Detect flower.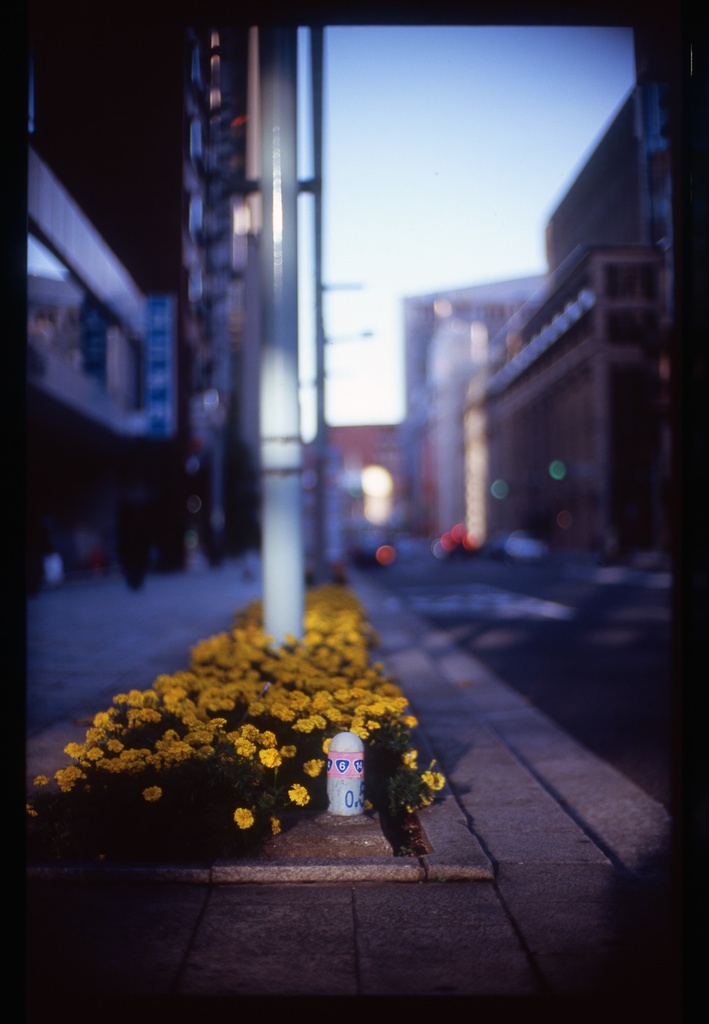
Detected at [left=31, top=777, right=47, bottom=790].
